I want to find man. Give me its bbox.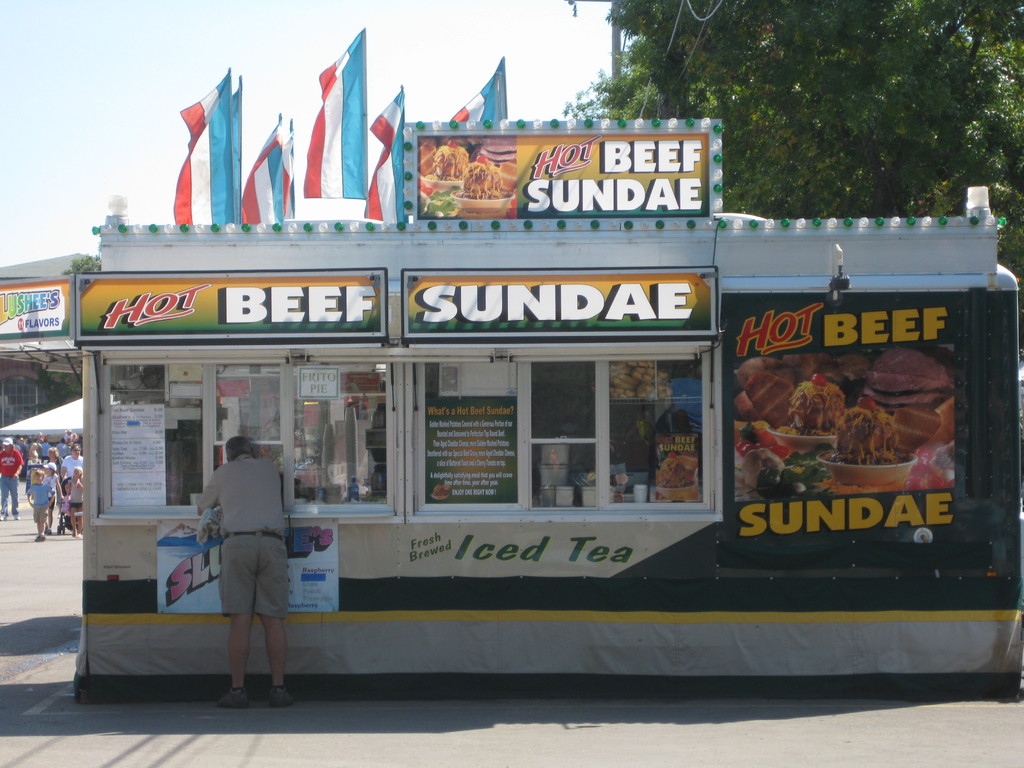
(left=29, top=435, right=54, bottom=463).
